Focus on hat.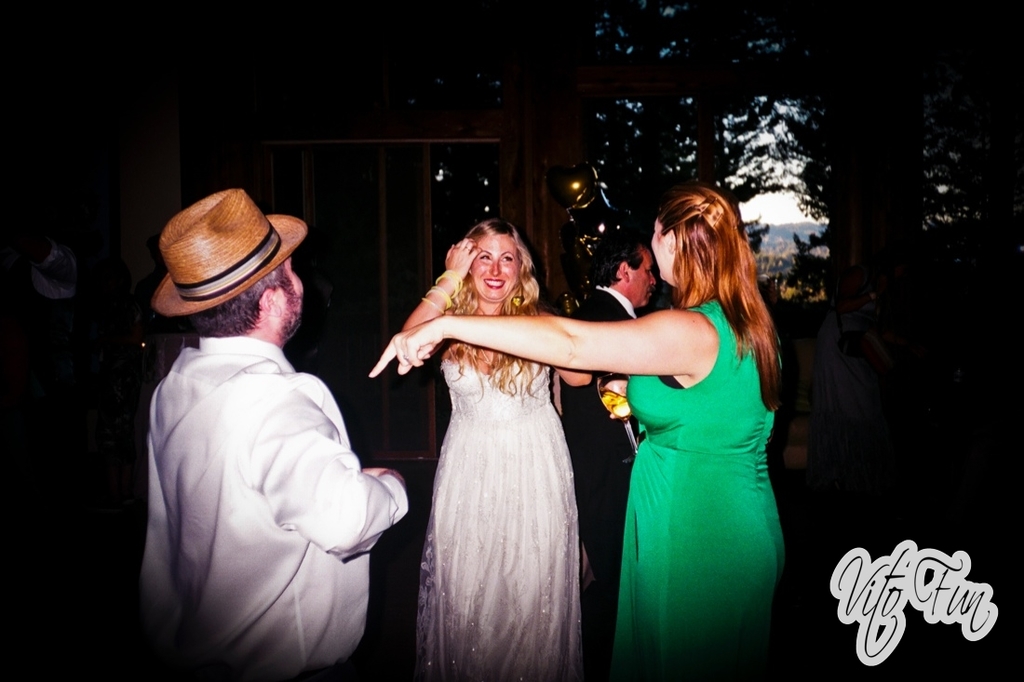
Focused at l=147, t=191, r=309, b=330.
